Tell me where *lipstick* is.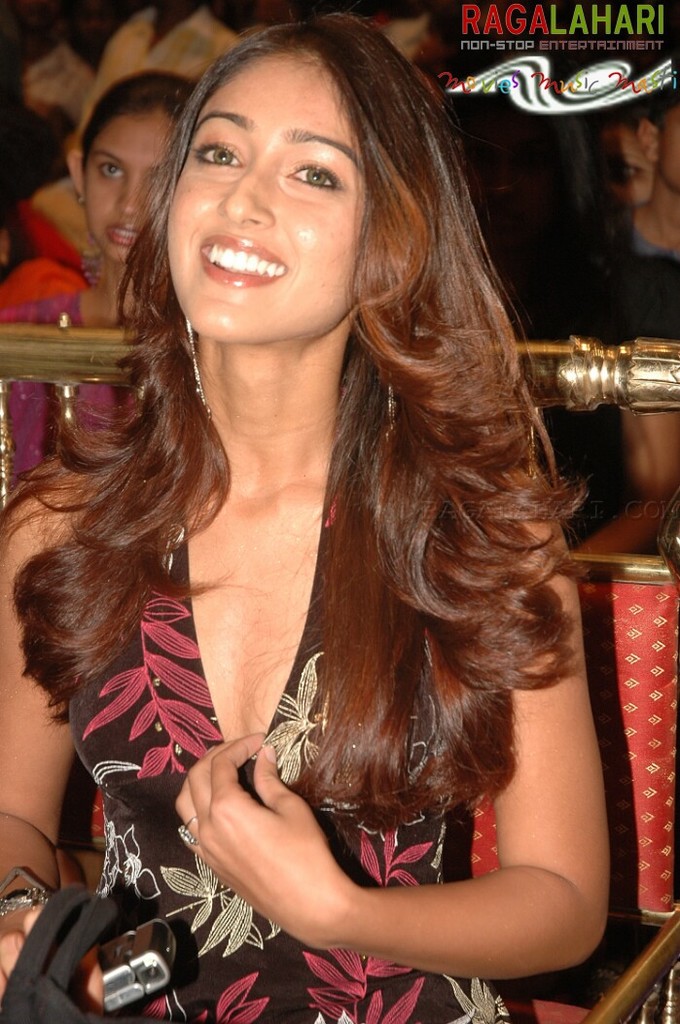
*lipstick* is at 201:230:285:288.
